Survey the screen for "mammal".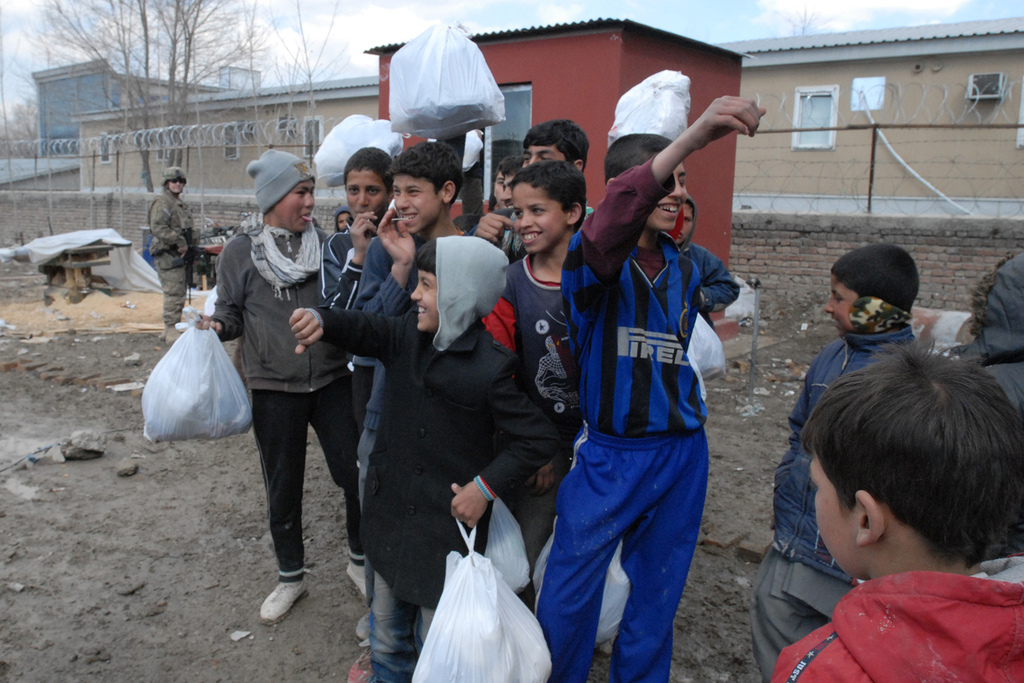
Survey found: select_region(767, 337, 1023, 682).
